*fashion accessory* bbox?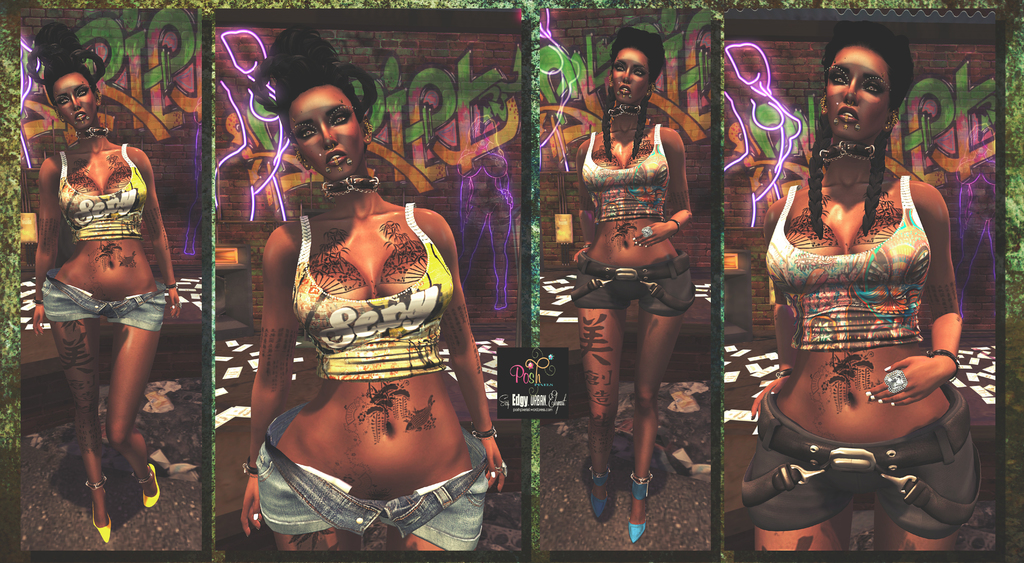
<box>924,347,961,367</box>
